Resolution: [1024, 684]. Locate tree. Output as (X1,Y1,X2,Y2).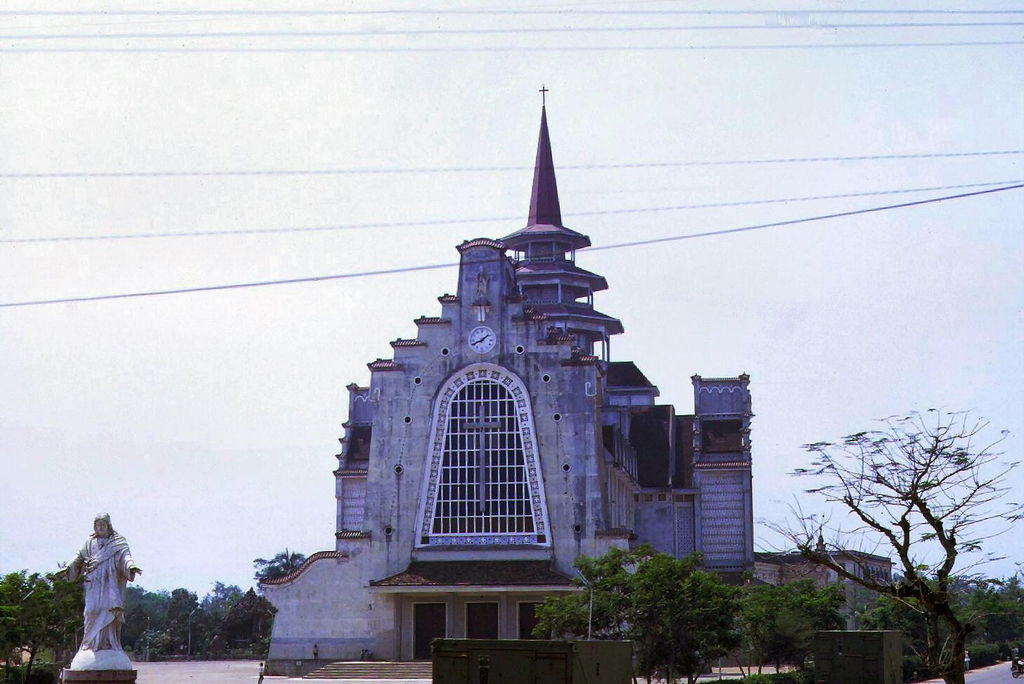
(253,543,306,580).
